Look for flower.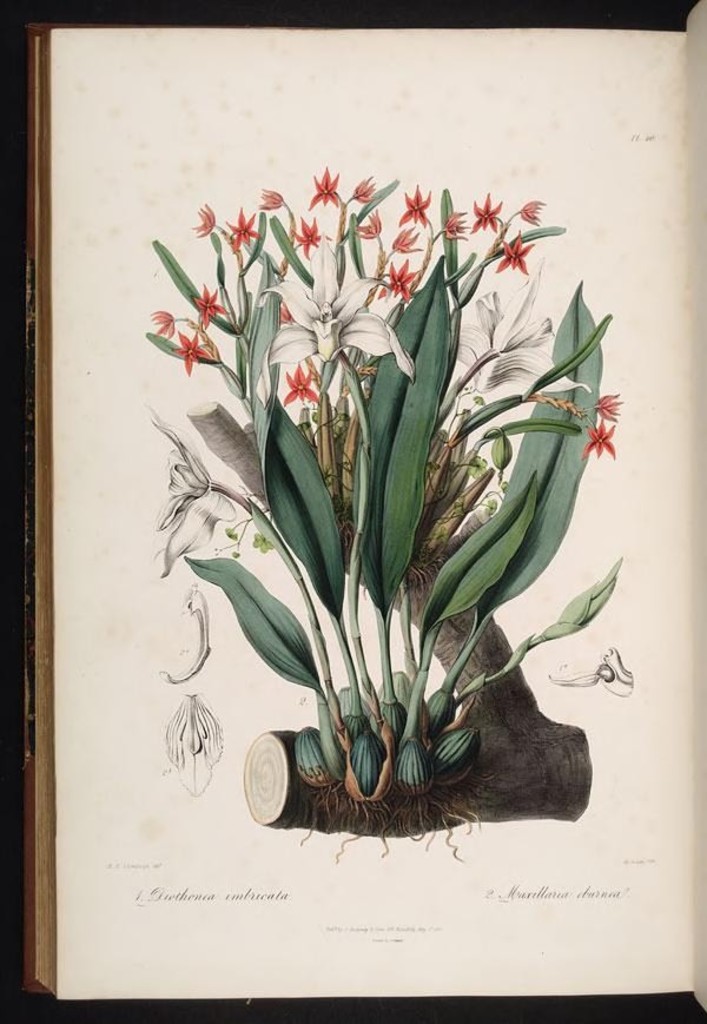
Found: 178, 328, 213, 387.
